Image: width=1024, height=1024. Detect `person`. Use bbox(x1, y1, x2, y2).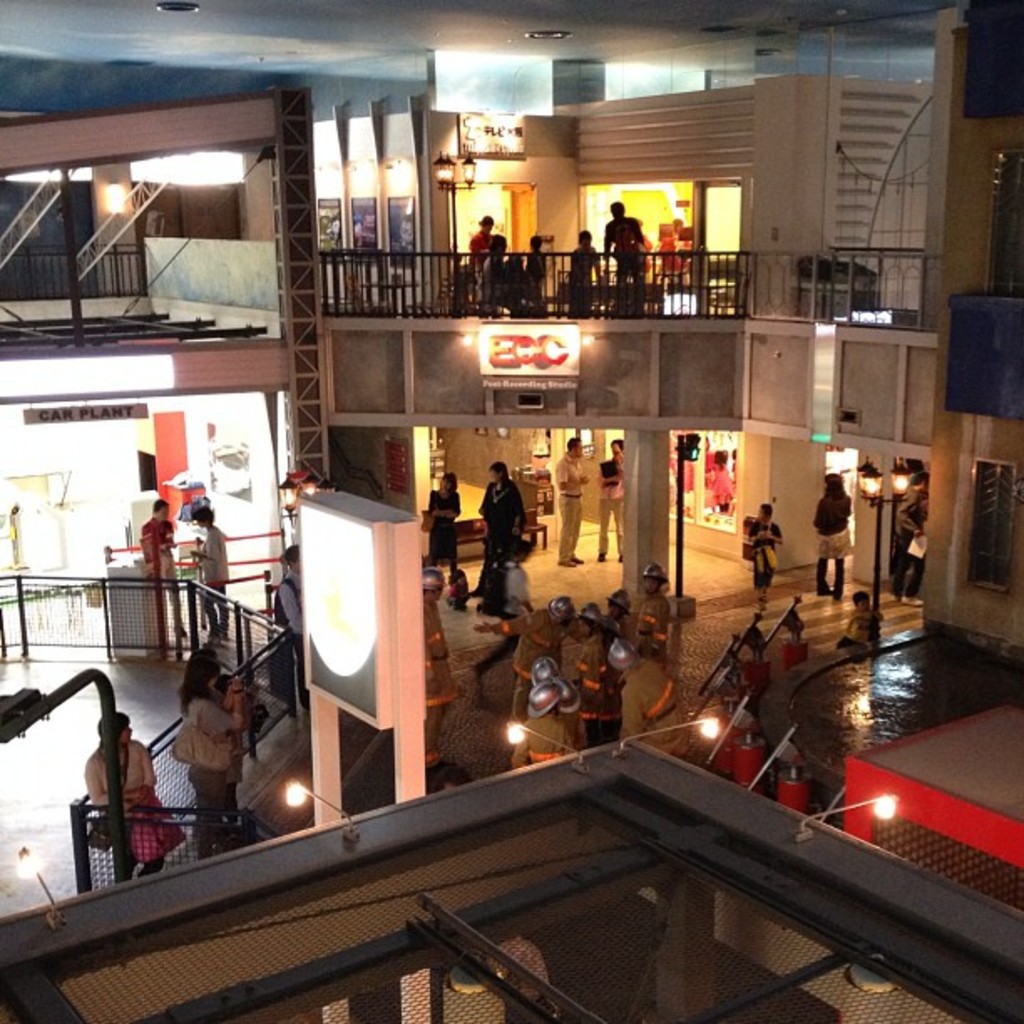
bbox(741, 499, 785, 591).
